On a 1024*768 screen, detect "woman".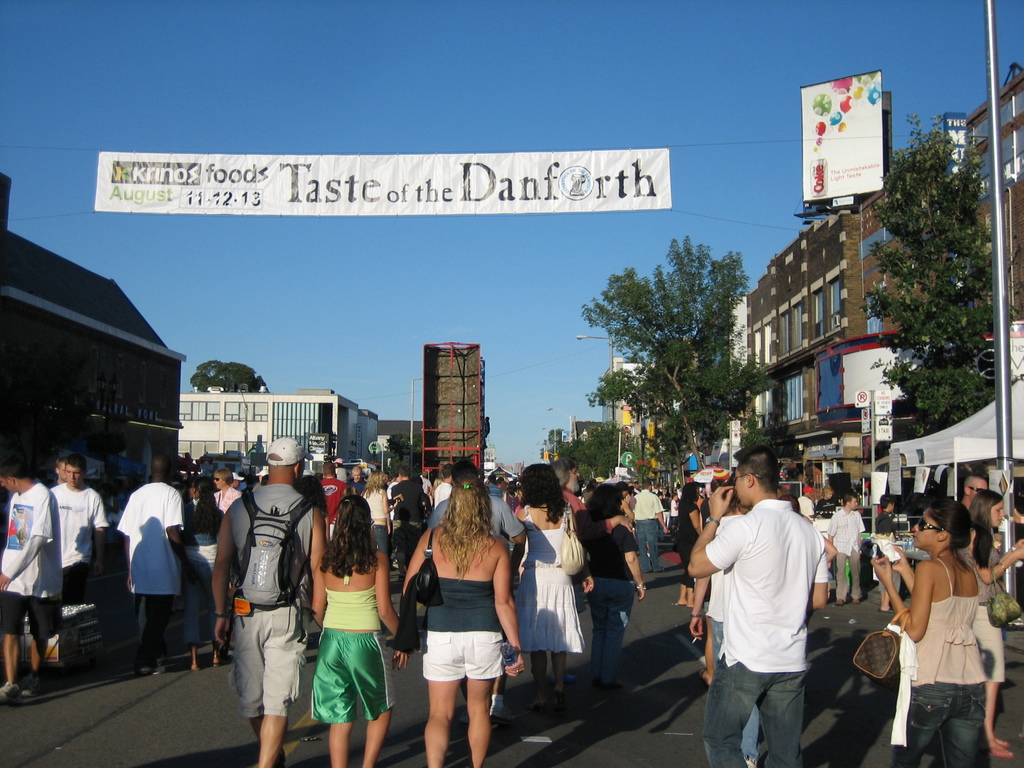
(301, 492, 406, 764).
